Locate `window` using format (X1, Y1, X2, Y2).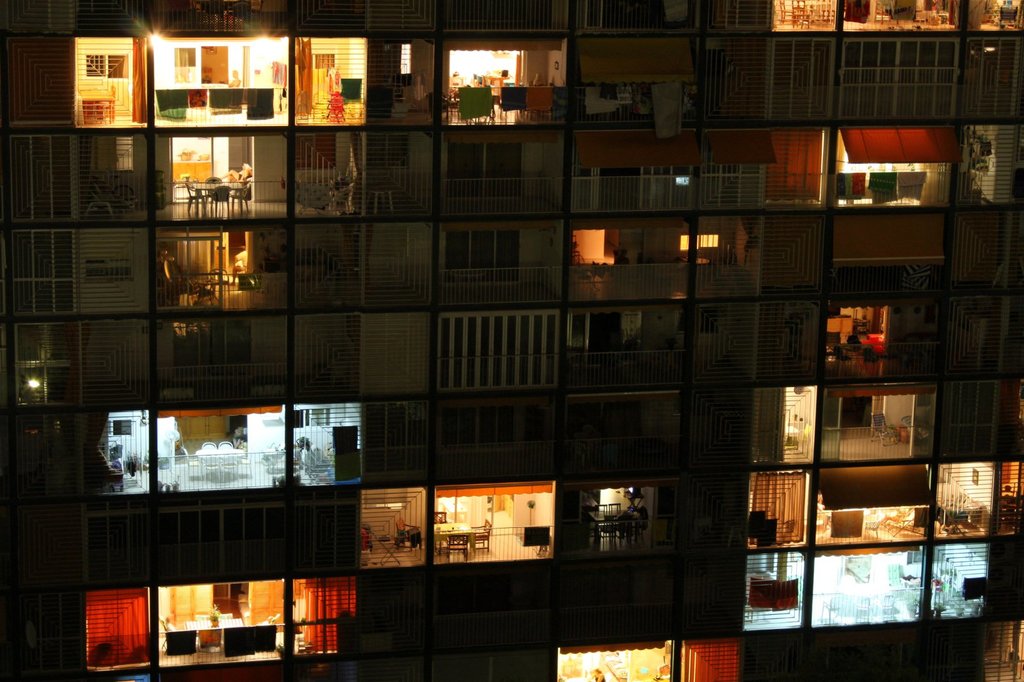
(364, 403, 419, 478).
